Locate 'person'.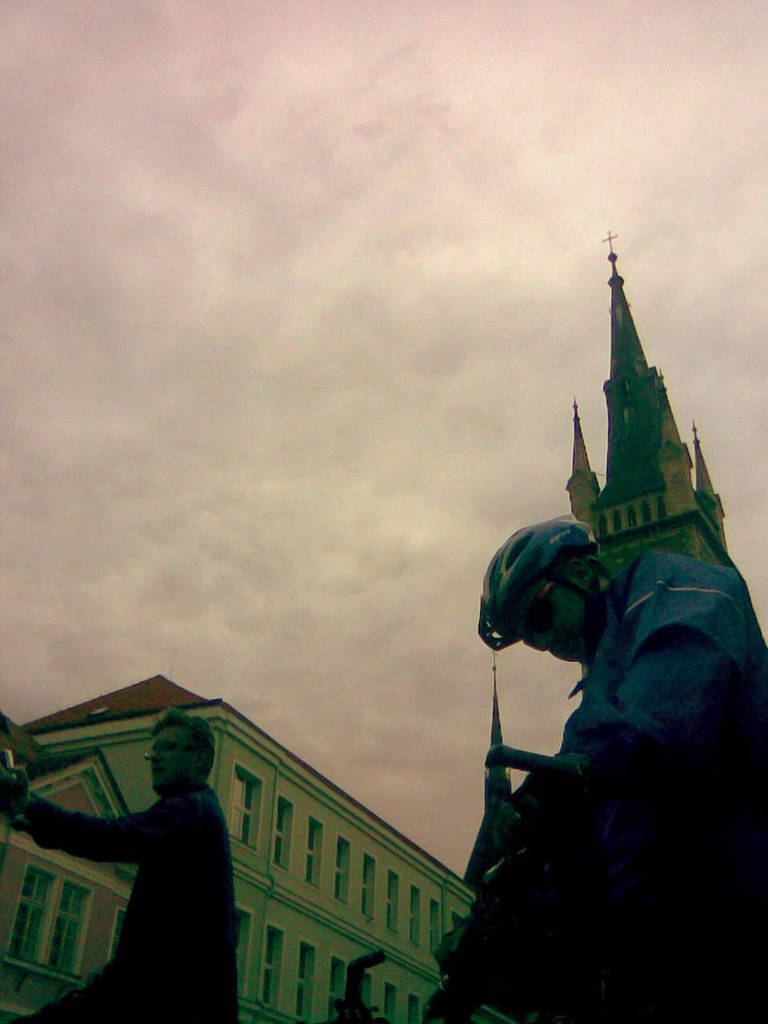
Bounding box: [x1=433, y1=509, x2=767, y2=1023].
